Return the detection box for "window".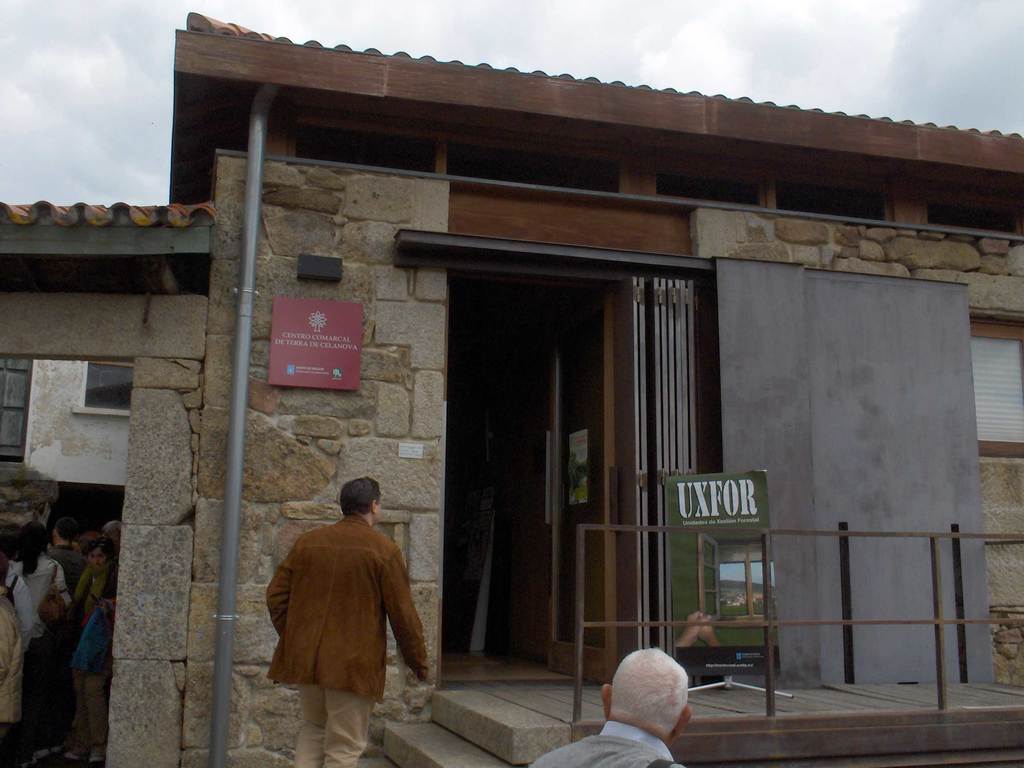
select_region(68, 362, 132, 416).
